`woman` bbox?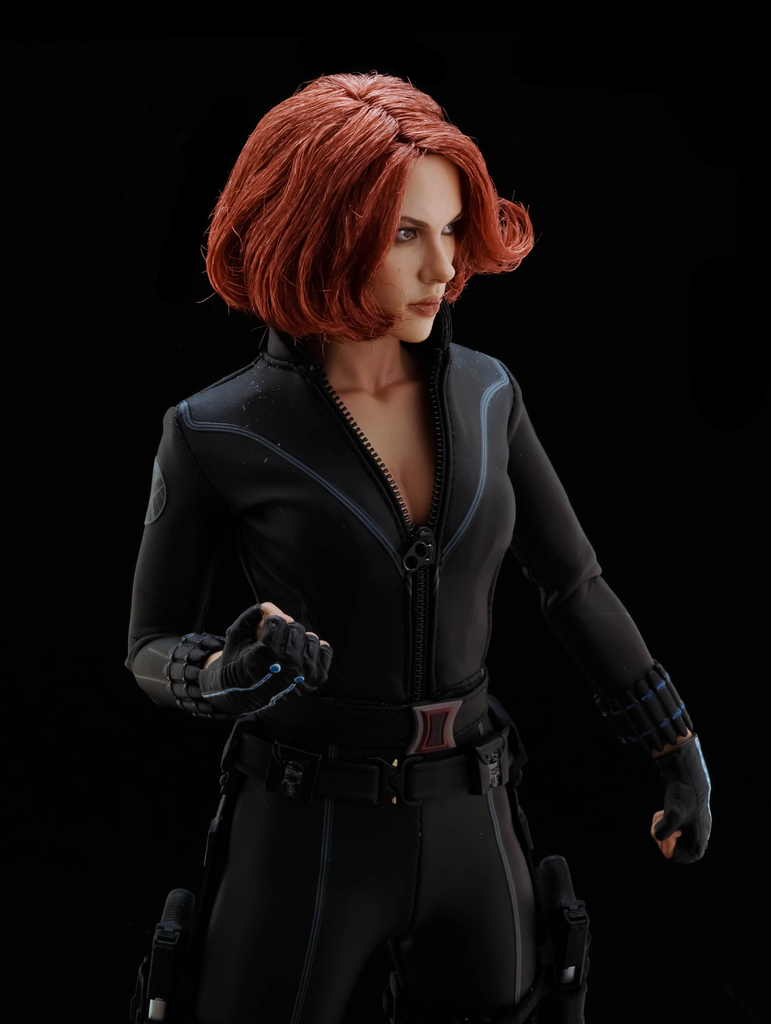
rect(116, 67, 722, 1023)
